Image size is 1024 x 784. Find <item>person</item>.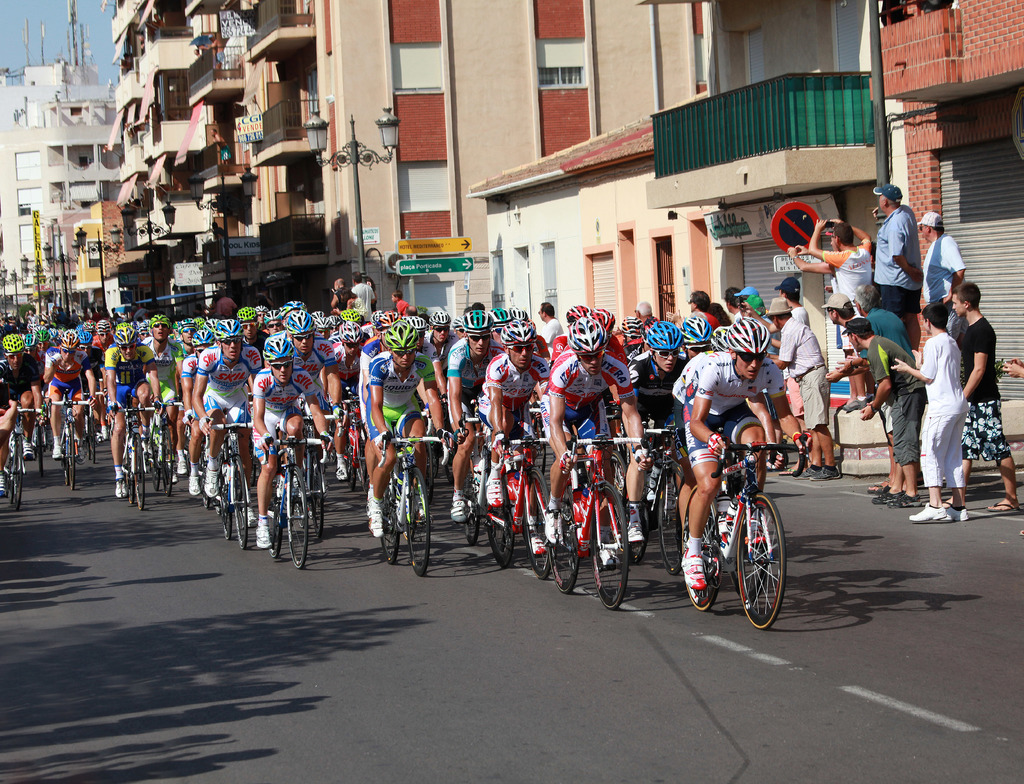
(x1=788, y1=241, x2=856, y2=407).
